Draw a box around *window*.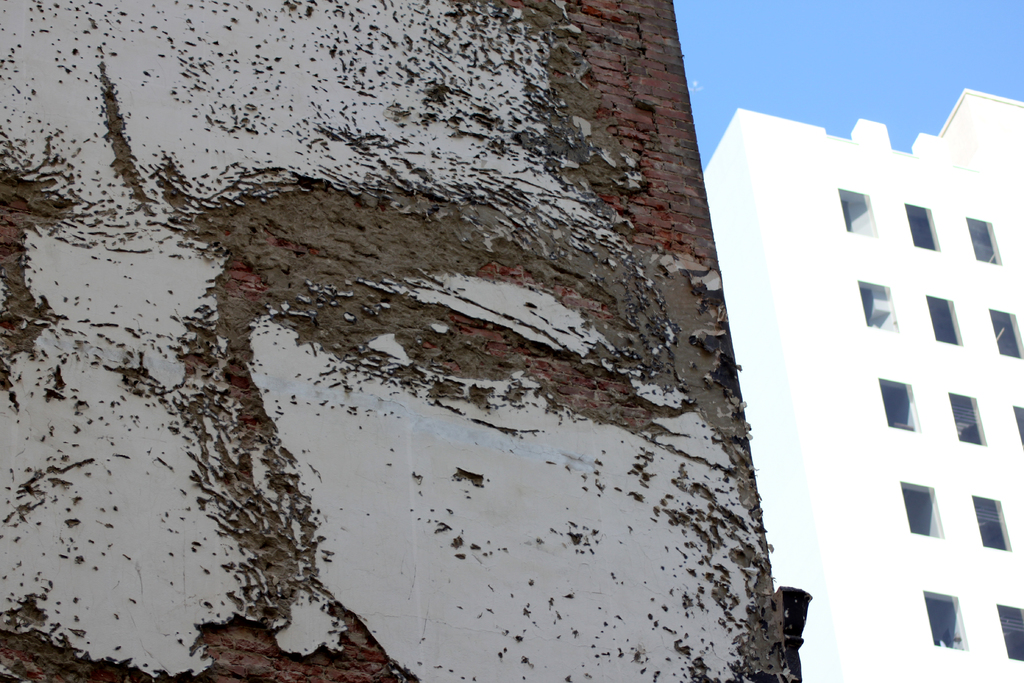
[989, 305, 1023, 361].
